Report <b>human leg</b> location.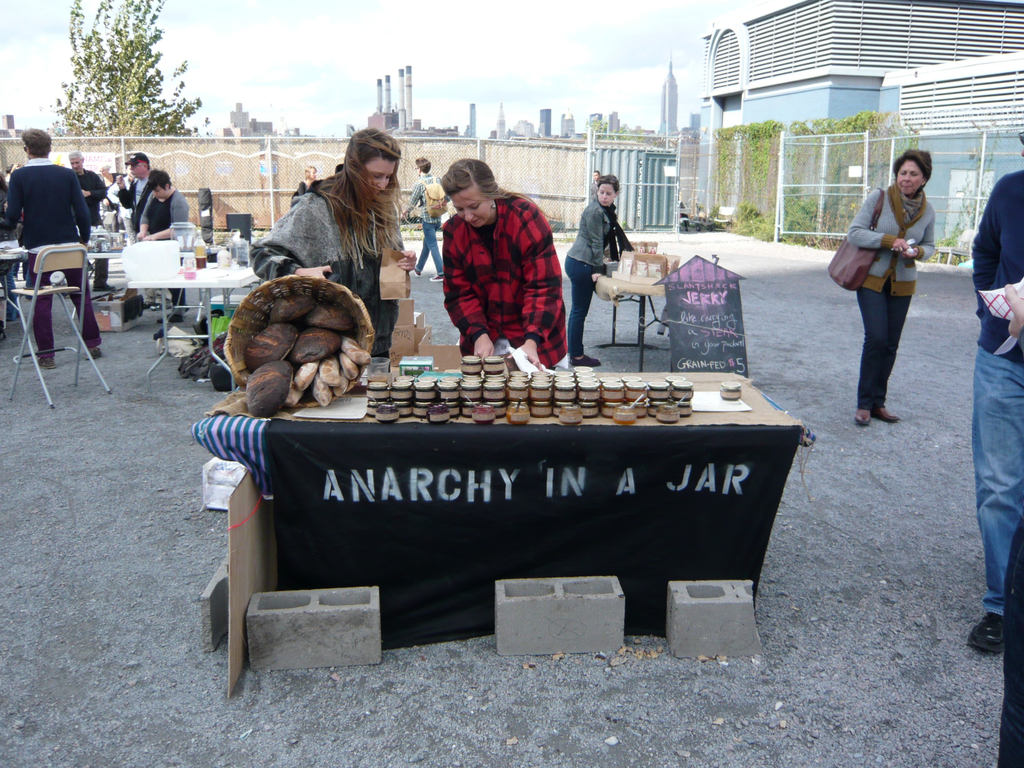
Report: rect(28, 254, 55, 368).
